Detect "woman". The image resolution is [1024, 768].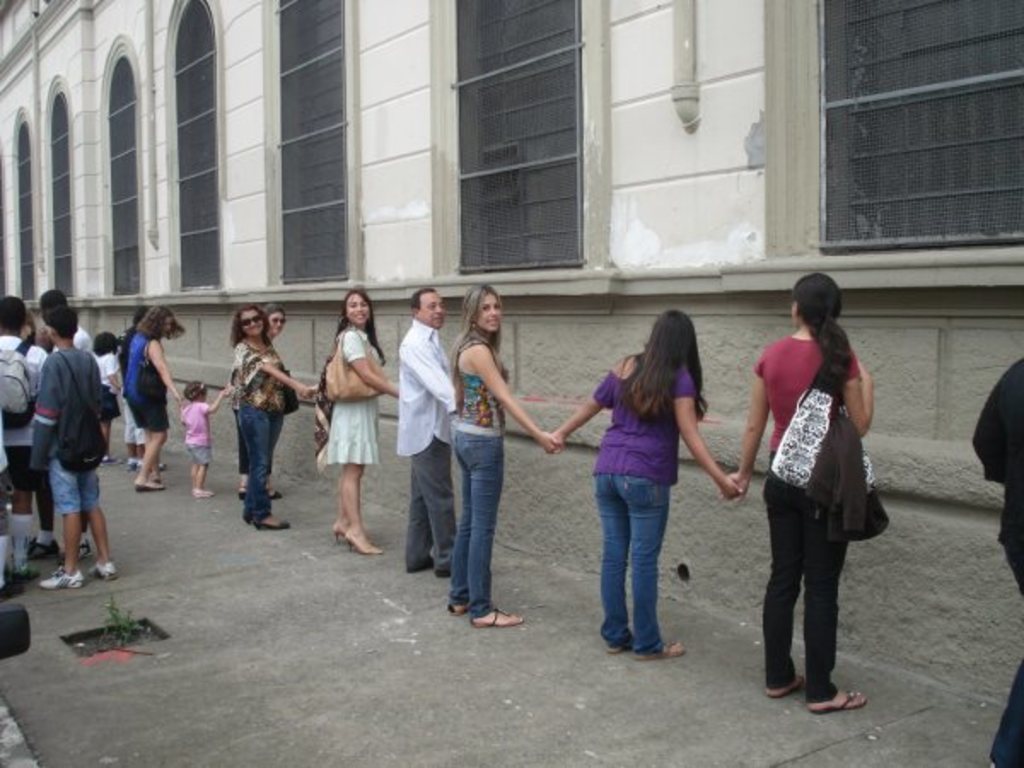
pyautogui.locateOnScreen(94, 329, 123, 464).
